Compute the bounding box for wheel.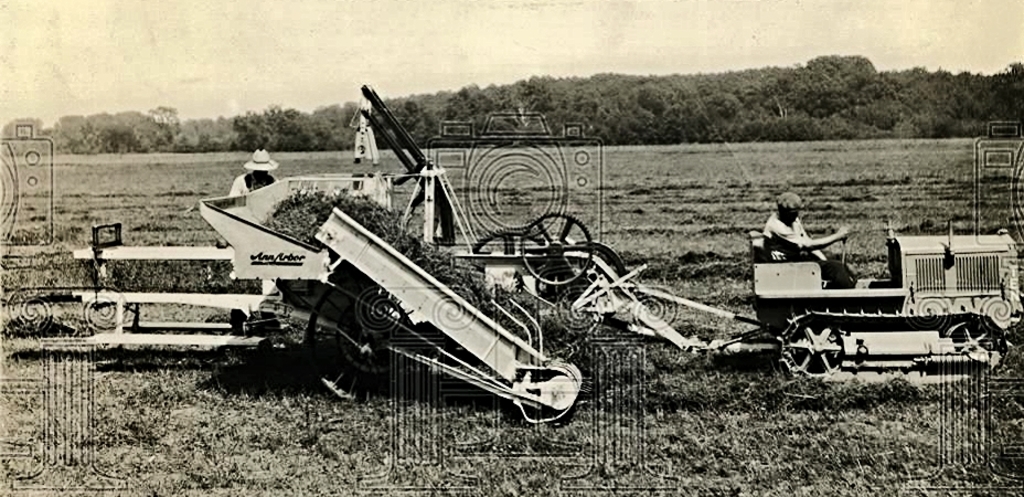
l=522, t=214, r=590, b=284.
